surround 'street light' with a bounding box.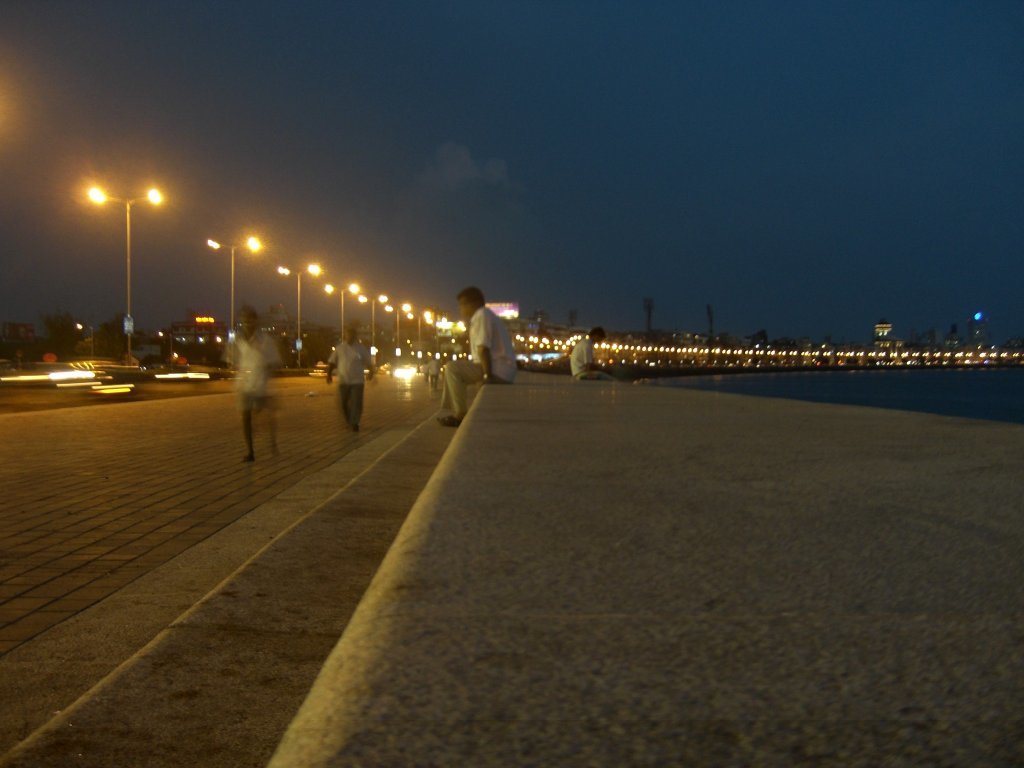
386,304,413,351.
